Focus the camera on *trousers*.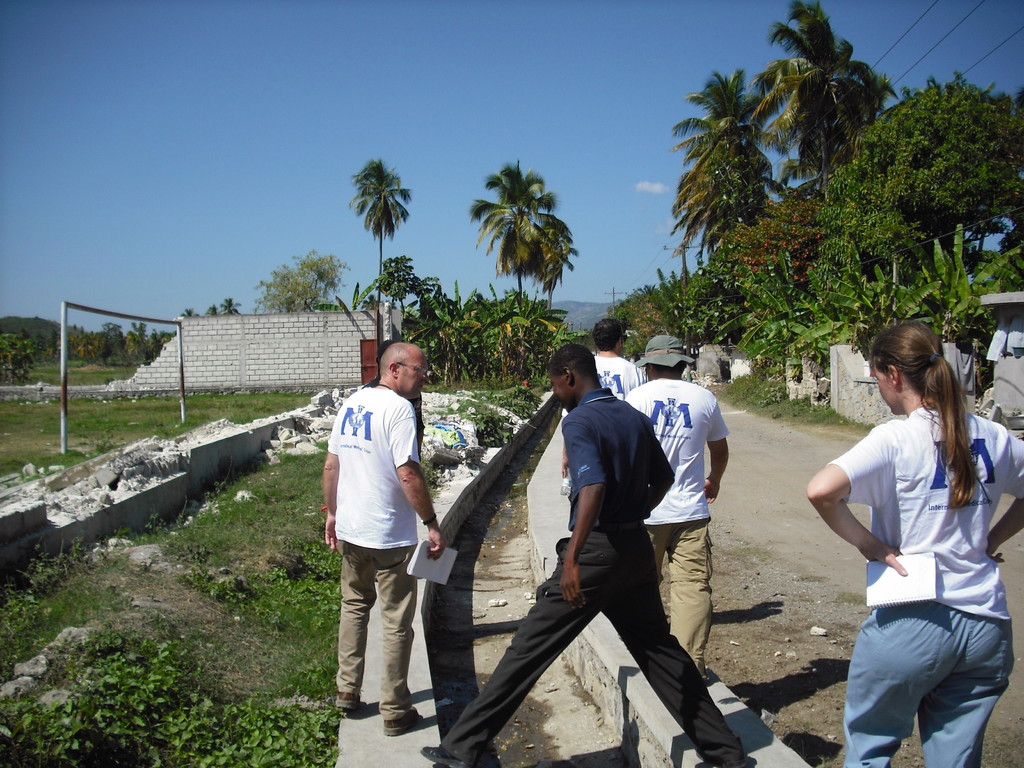
Focus region: bbox(438, 524, 748, 767).
